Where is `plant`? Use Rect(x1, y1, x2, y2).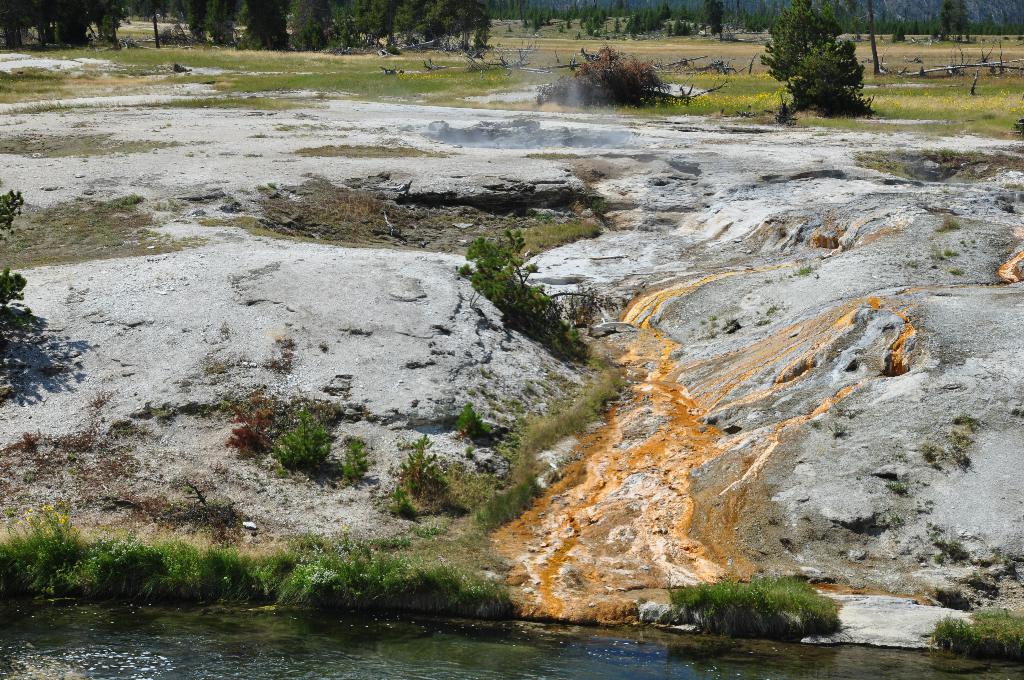
Rect(0, 270, 26, 305).
